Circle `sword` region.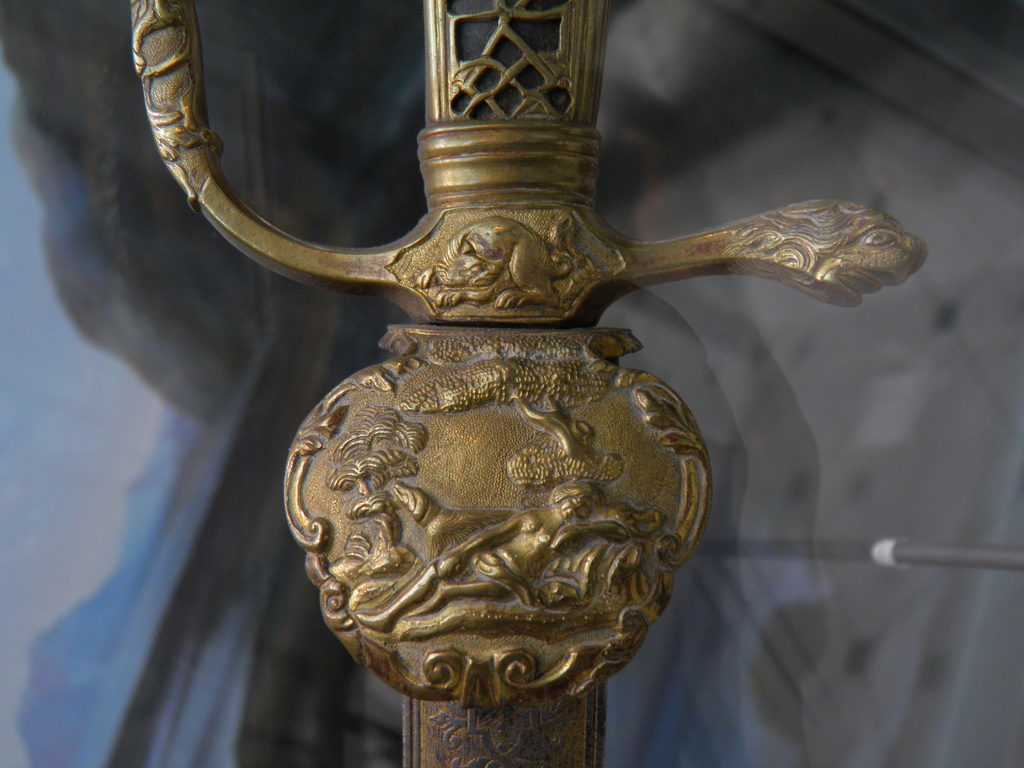
Region: {"x1": 124, "y1": 0, "x2": 924, "y2": 767}.
